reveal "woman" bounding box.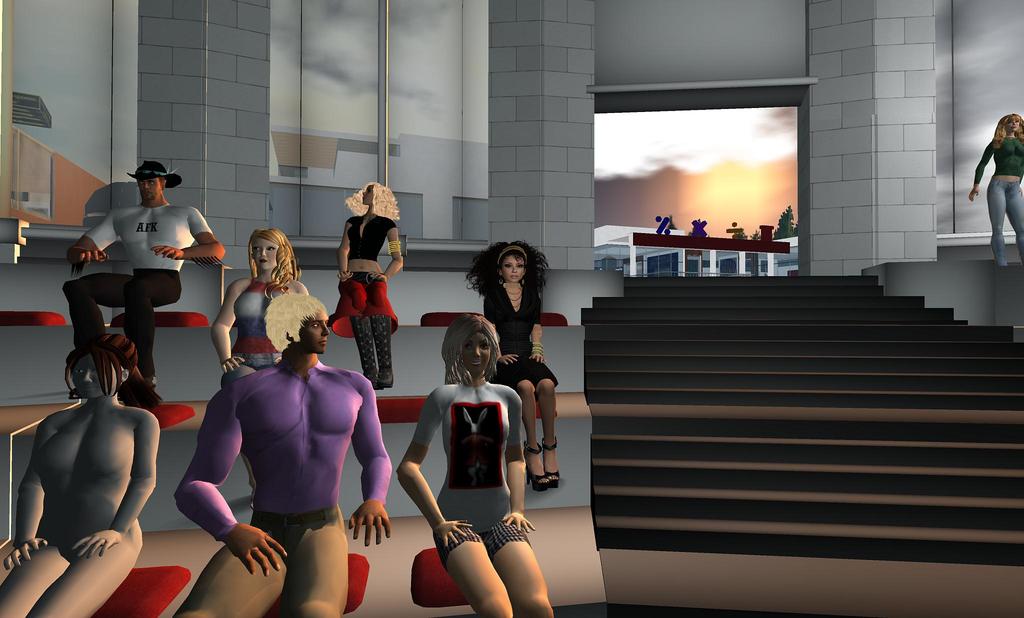
Revealed: detection(467, 234, 557, 401).
